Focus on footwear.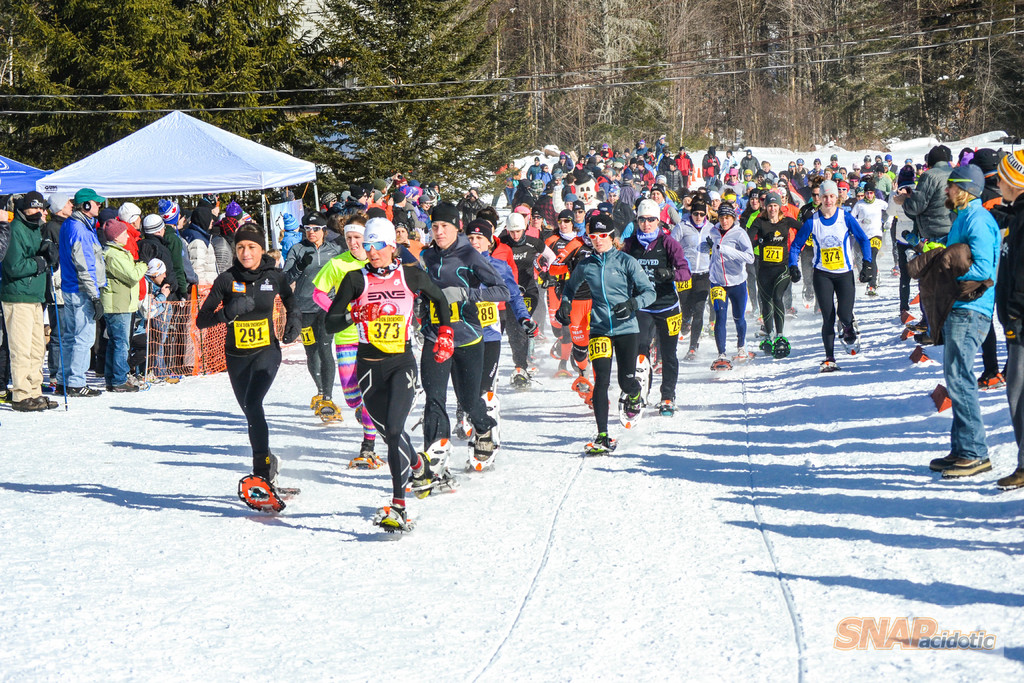
Focused at pyautogui.locateOnScreen(269, 452, 280, 483).
